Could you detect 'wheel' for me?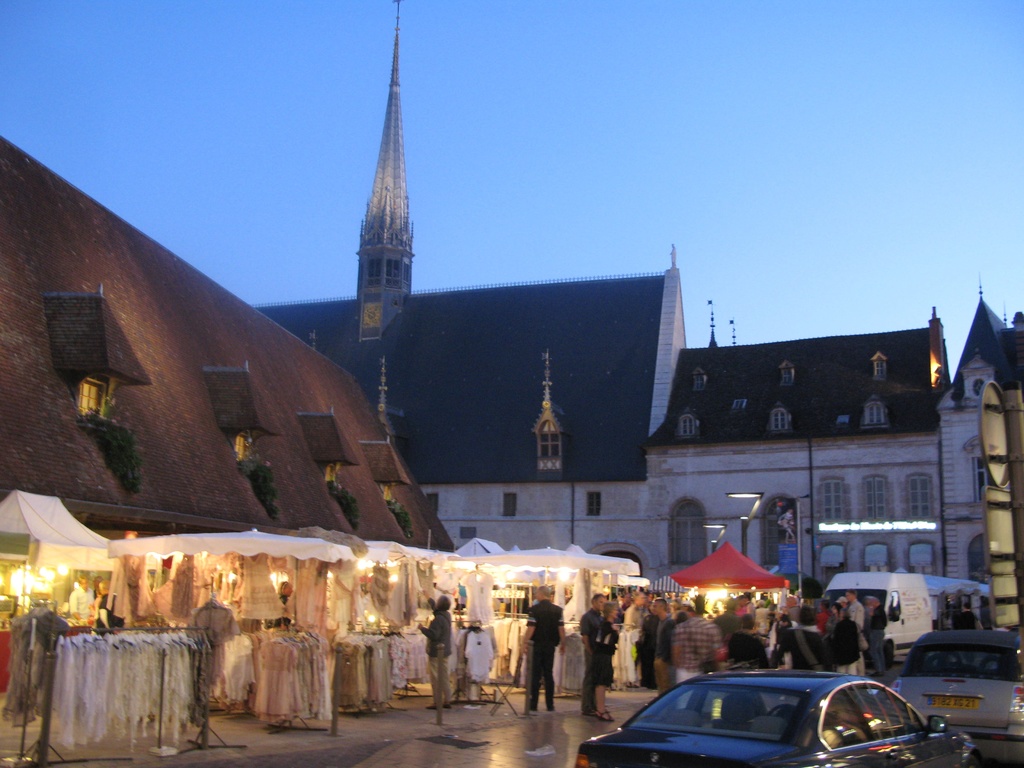
Detection result: (left=887, top=641, right=892, bottom=675).
